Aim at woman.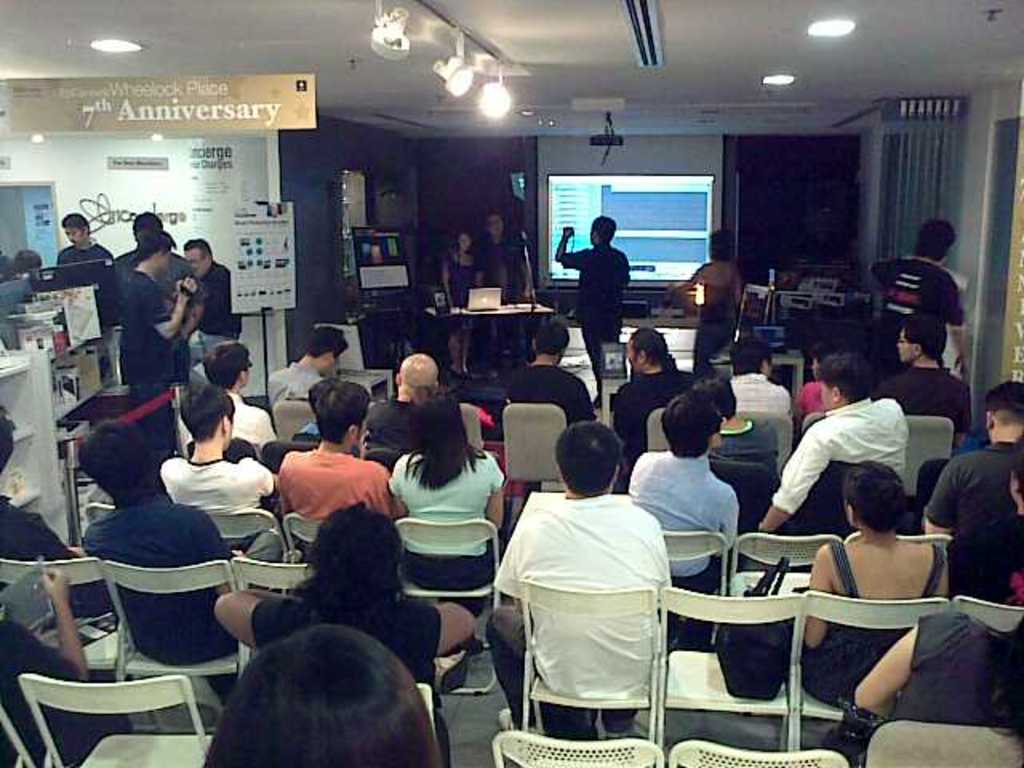
Aimed at {"x1": 798, "y1": 454, "x2": 952, "y2": 712}.
